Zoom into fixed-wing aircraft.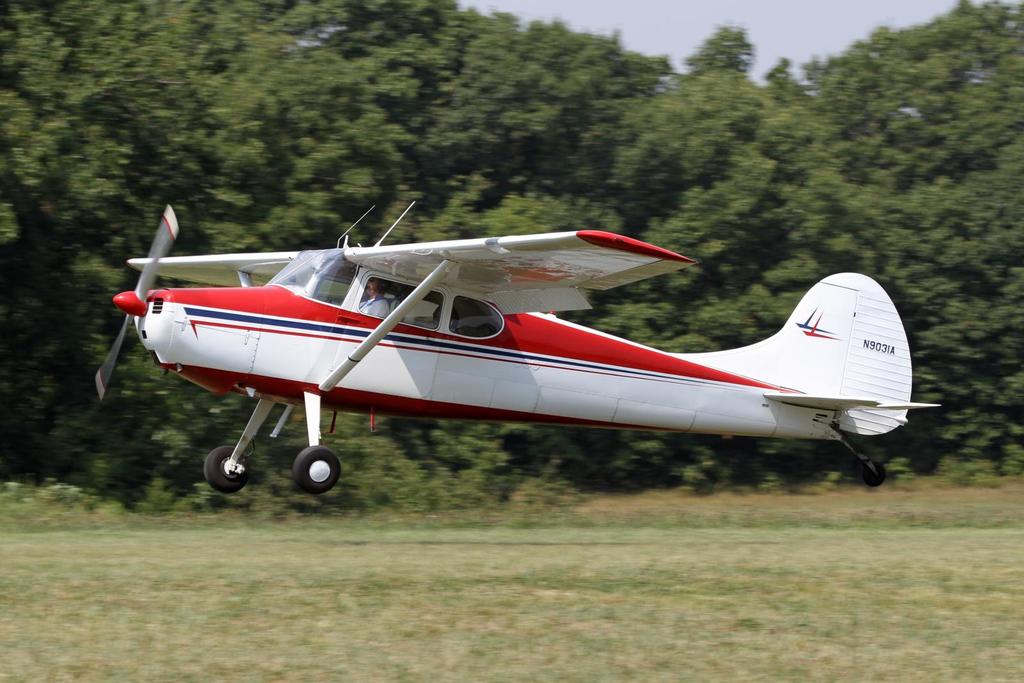
Zoom target: <region>86, 193, 944, 496</region>.
